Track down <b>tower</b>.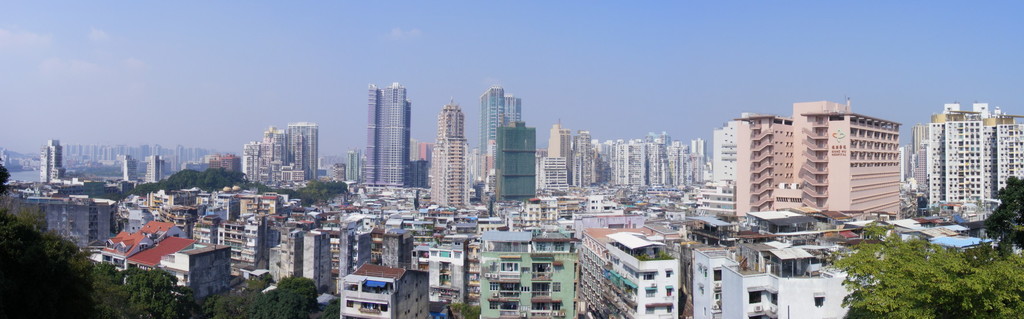
Tracked to {"x1": 364, "y1": 87, "x2": 413, "y2": 198}.
